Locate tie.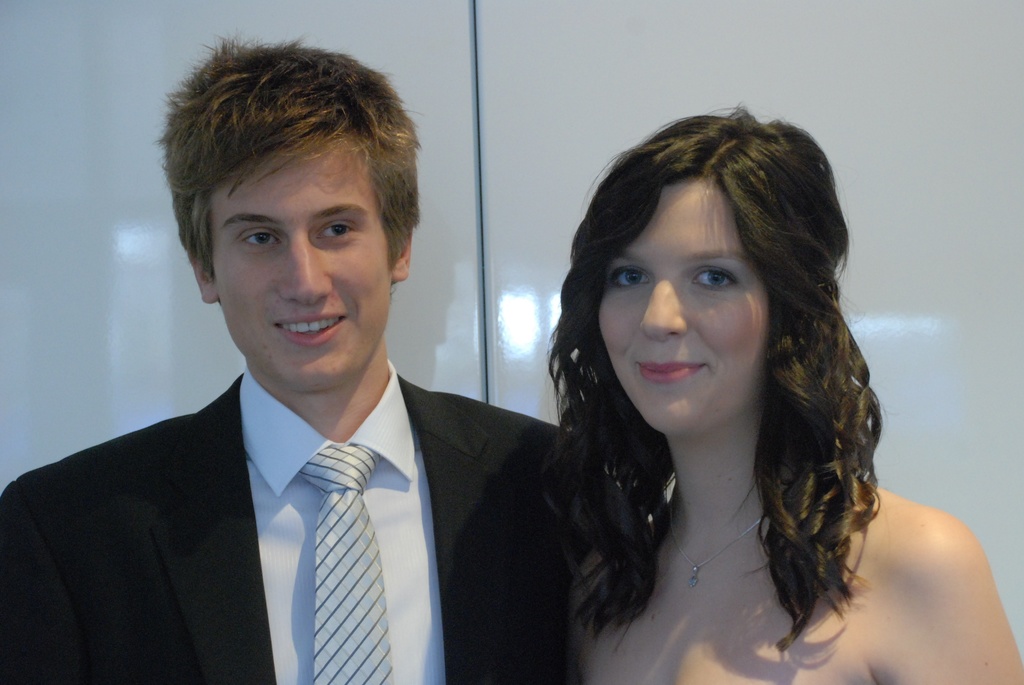
Bounding box: 301:446:390:684.
